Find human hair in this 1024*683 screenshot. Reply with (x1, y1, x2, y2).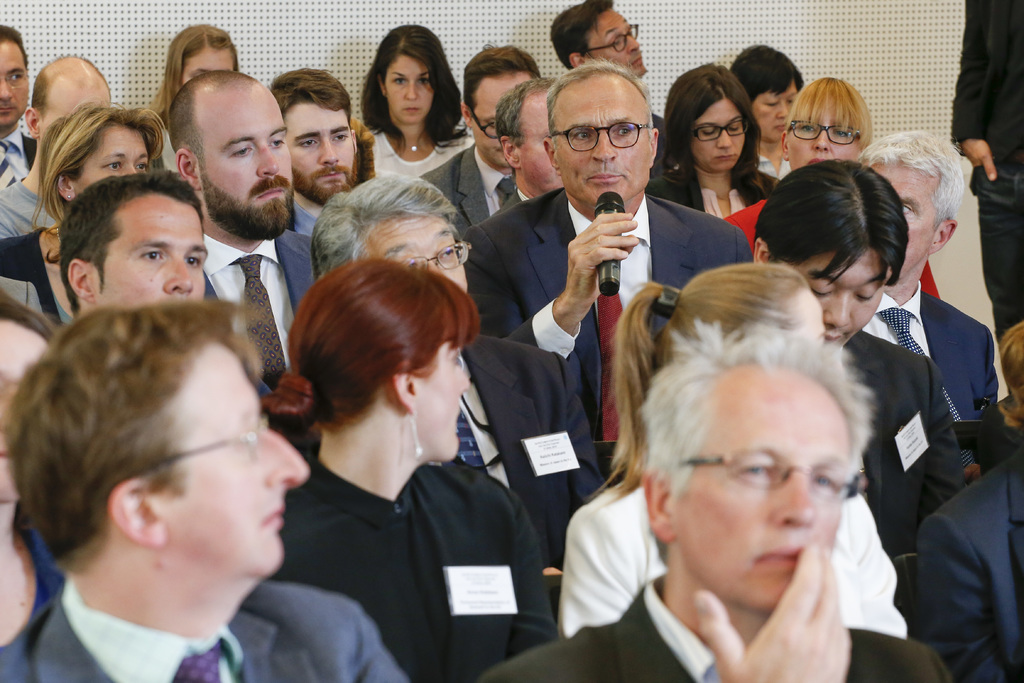
(150, 21, 243, 126).
